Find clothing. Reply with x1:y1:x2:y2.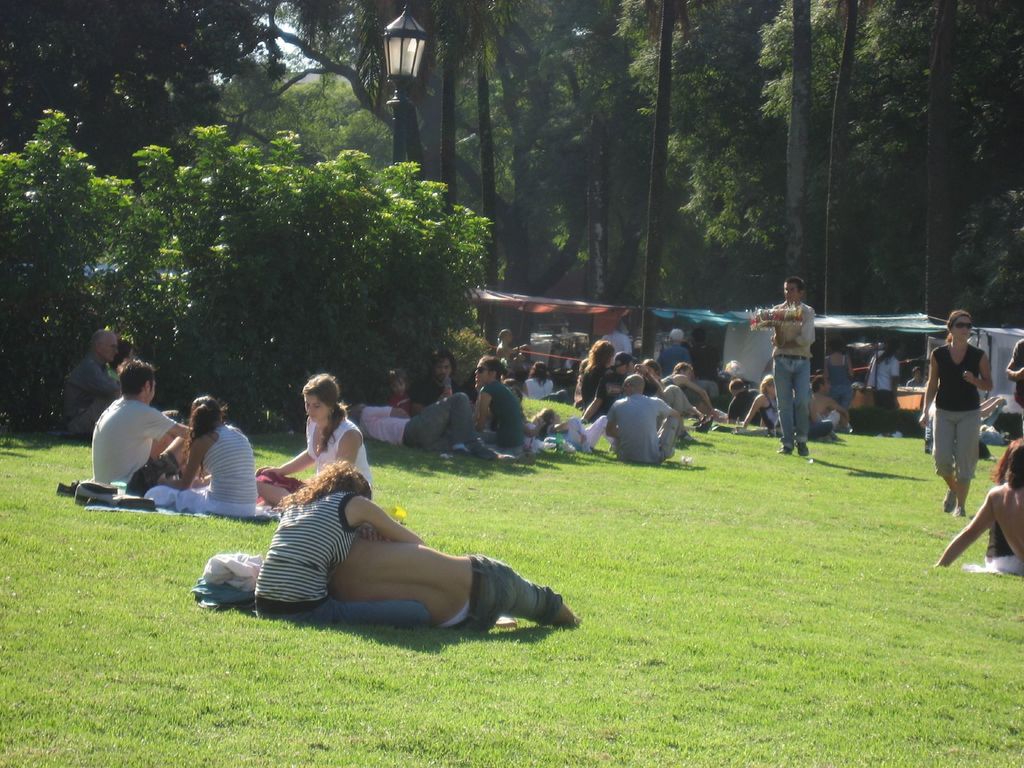
571:357:618:403.
